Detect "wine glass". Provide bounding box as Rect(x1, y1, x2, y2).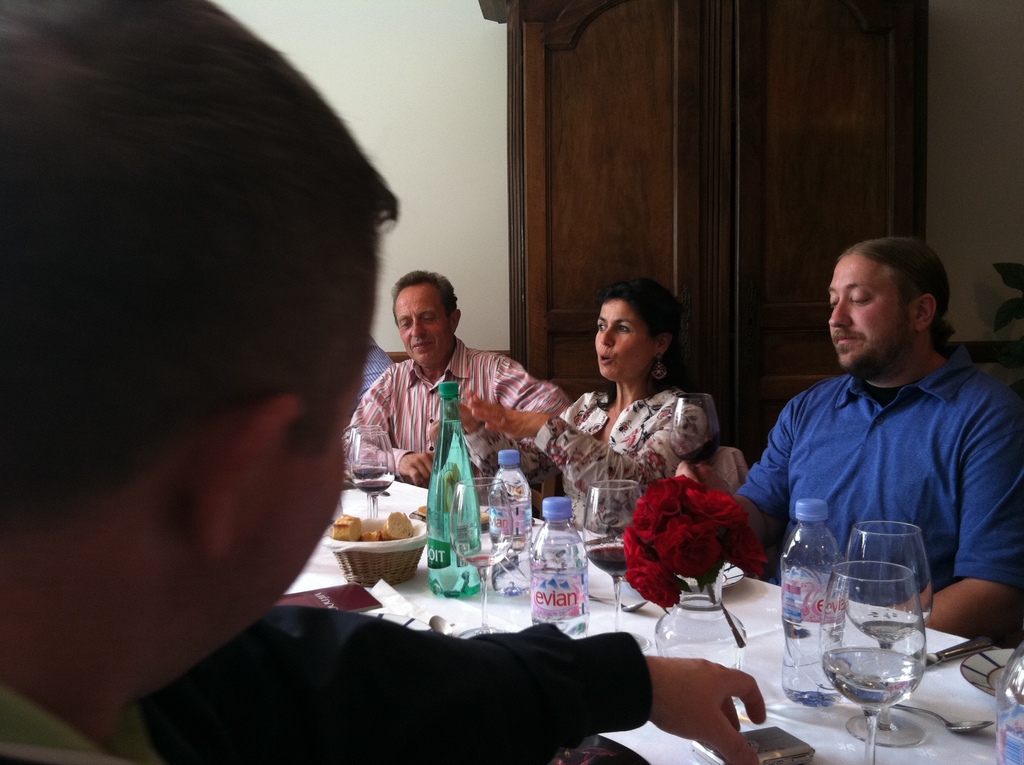
Rect(444, 476, 515, 637).
